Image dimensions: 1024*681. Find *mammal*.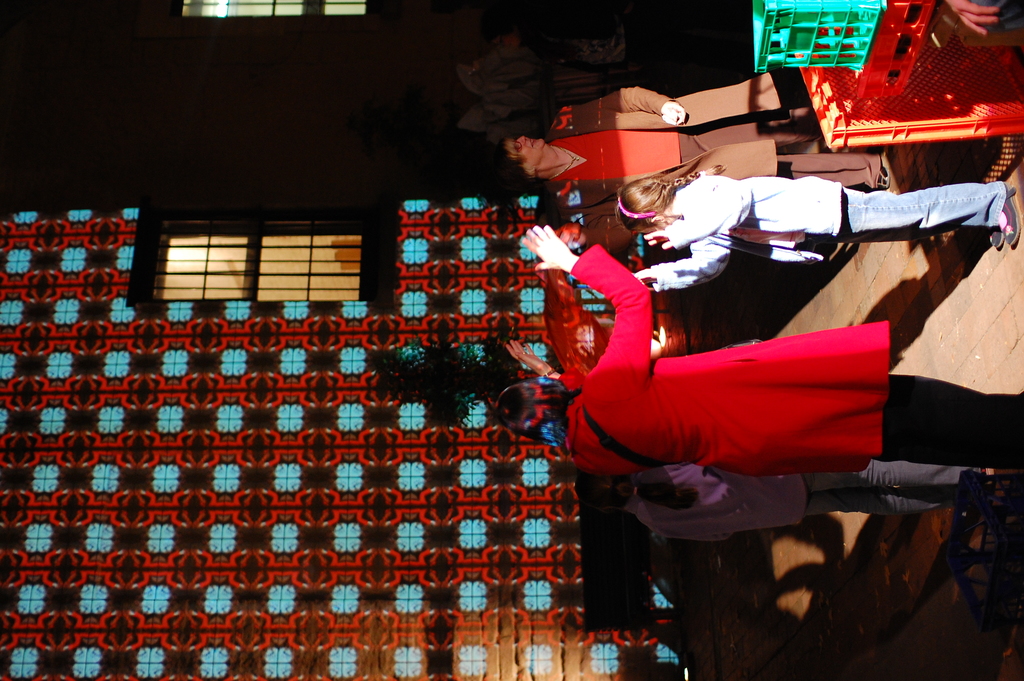
region(490, 84, 890, 194).
